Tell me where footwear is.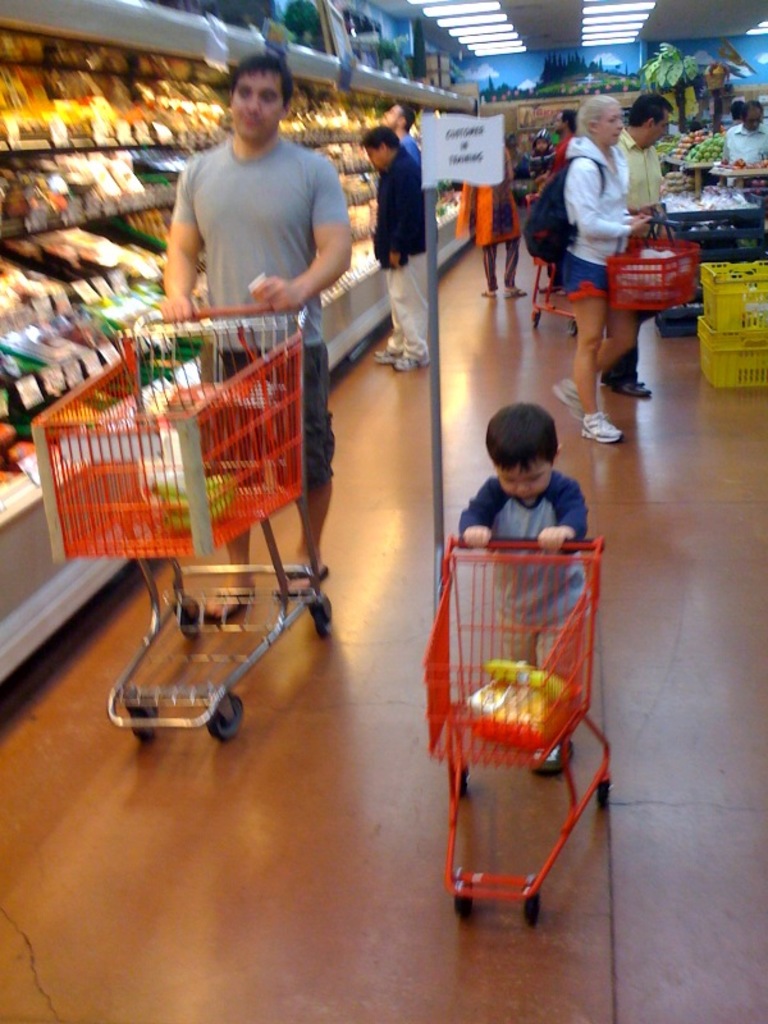
footwear is at (266,561,332,603).
